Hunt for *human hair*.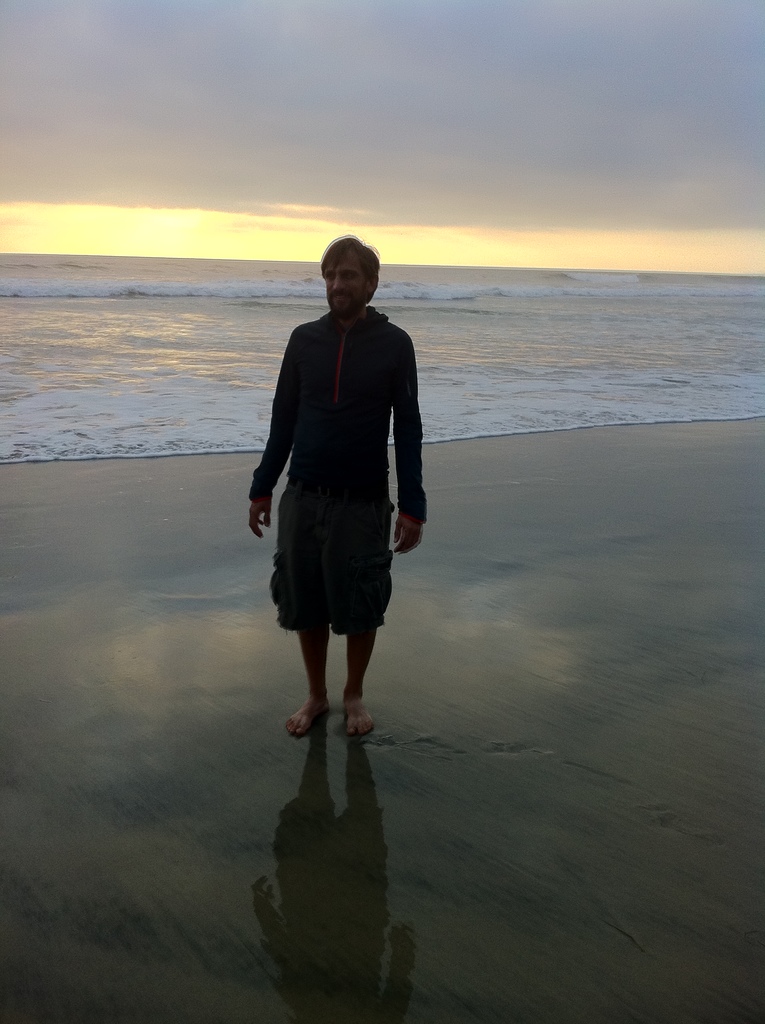
Hunted down at {"left": 316, "top": 231, "right": 380, "bottom": 290}.
